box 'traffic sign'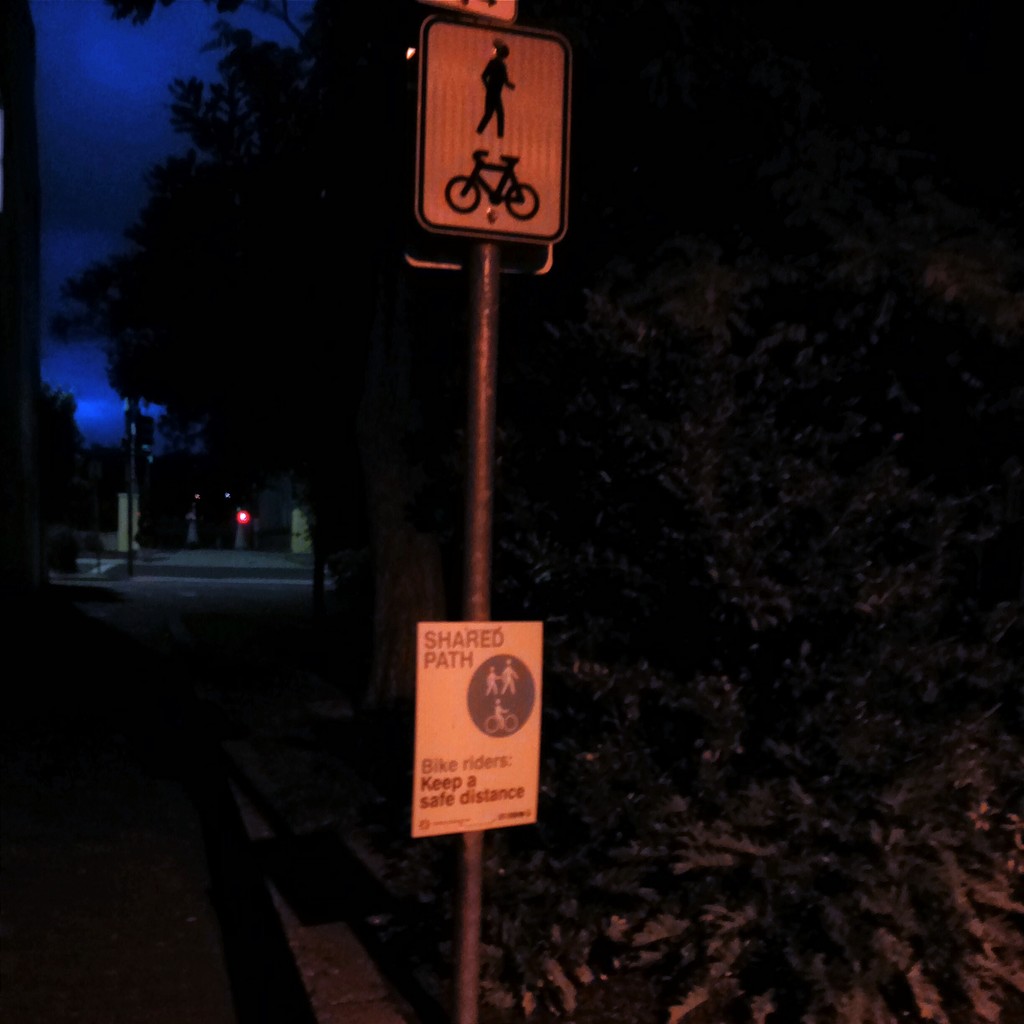
box=[410, 620, 544, 832]
